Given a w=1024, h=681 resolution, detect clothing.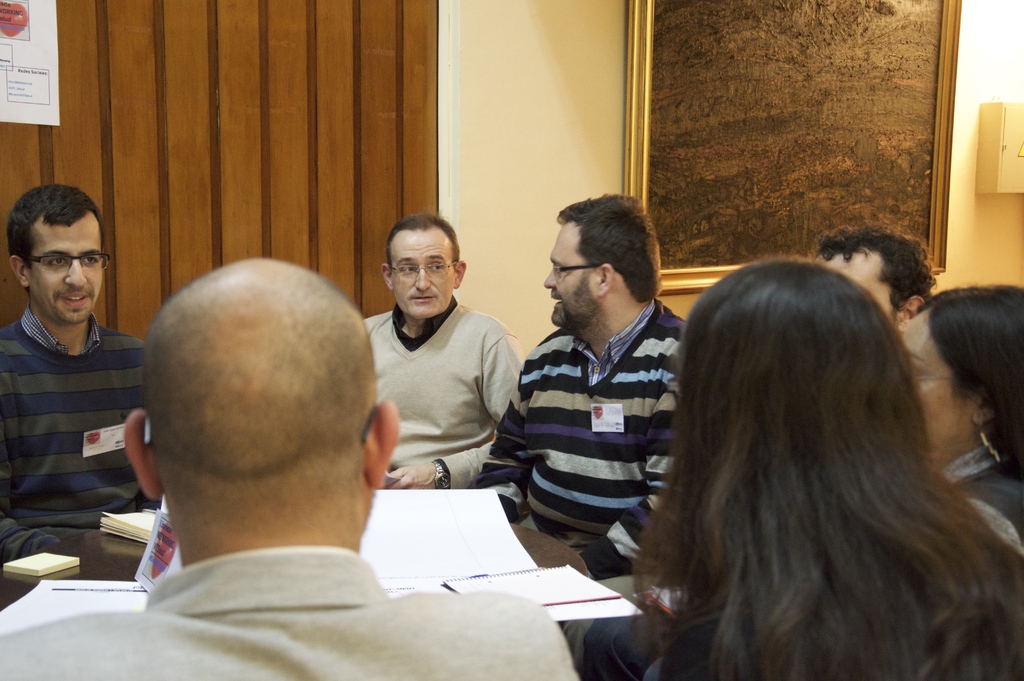
(471,295,684,677).
